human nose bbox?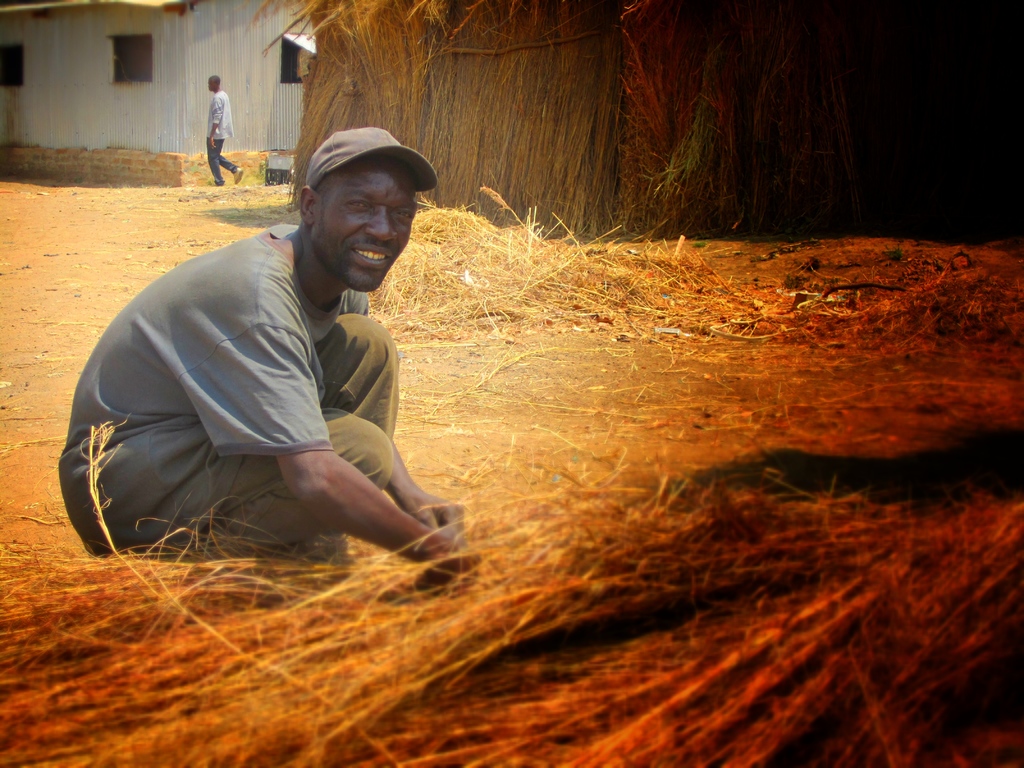
[365, 204, 394, 243]
